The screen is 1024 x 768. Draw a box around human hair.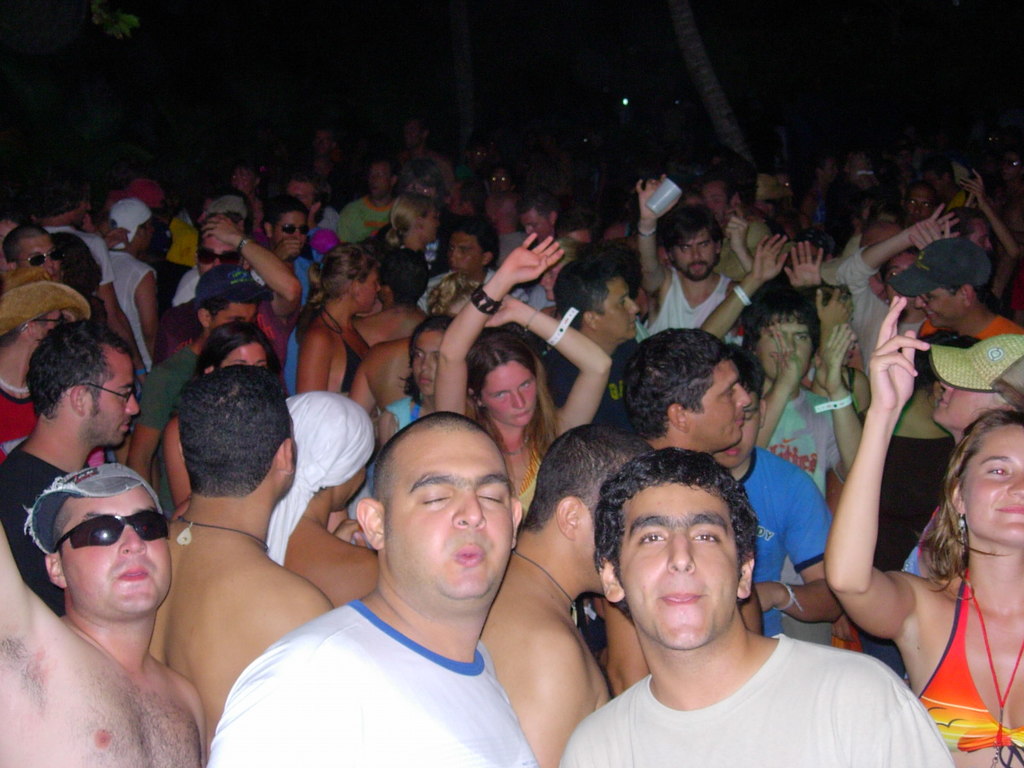
bbox=[383, 254, 436, 310].
